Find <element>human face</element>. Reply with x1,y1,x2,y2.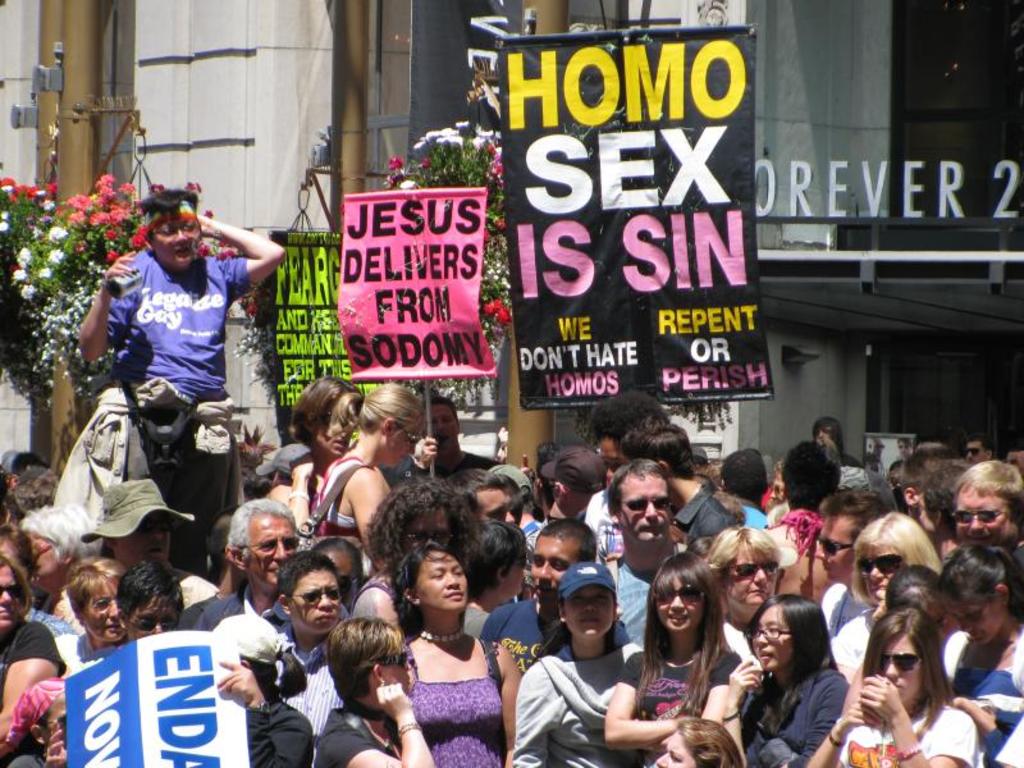
886,639,925,705.
